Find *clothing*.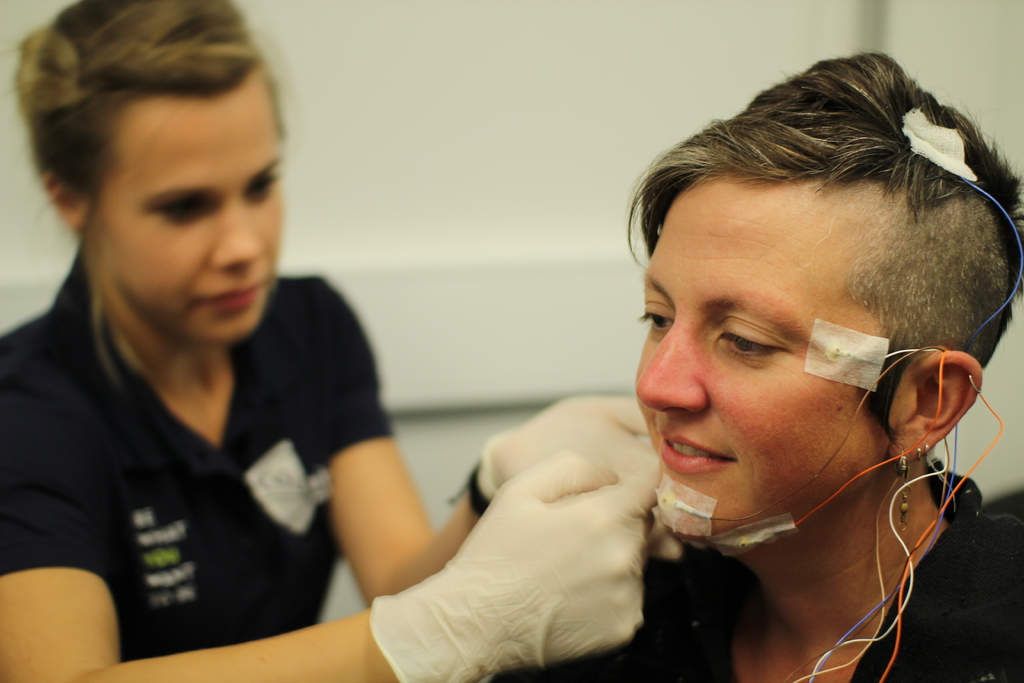
12, 230, 399, 670.
